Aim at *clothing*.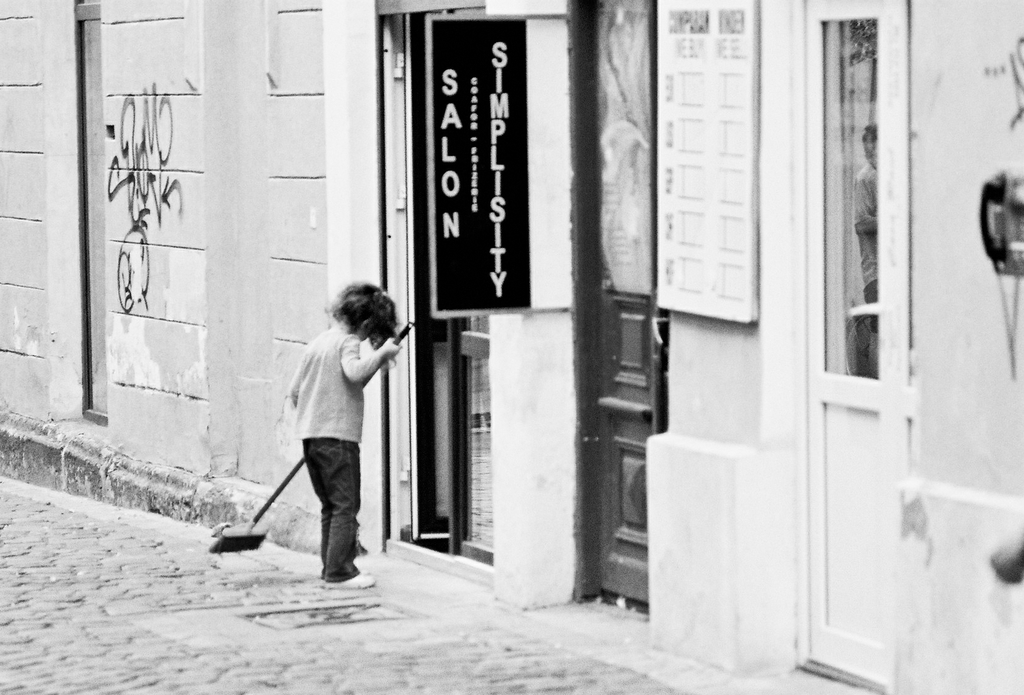
Aimed at <bbox>259, 302, 388, 569</bbox>.
